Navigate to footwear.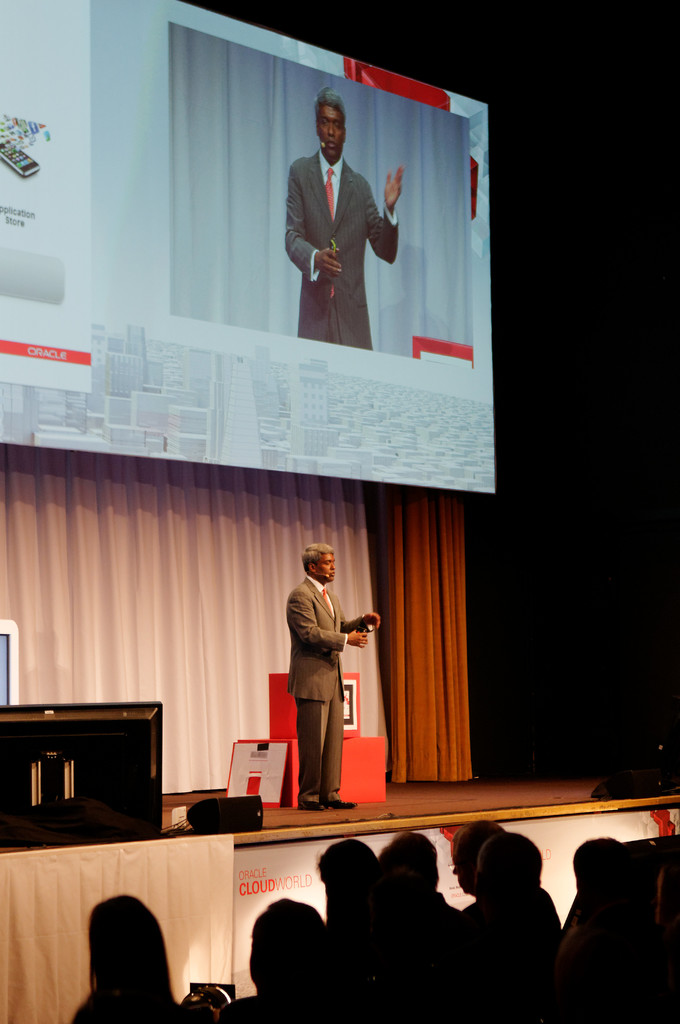
Navigation target: box=[326, 800, 357, 812].
